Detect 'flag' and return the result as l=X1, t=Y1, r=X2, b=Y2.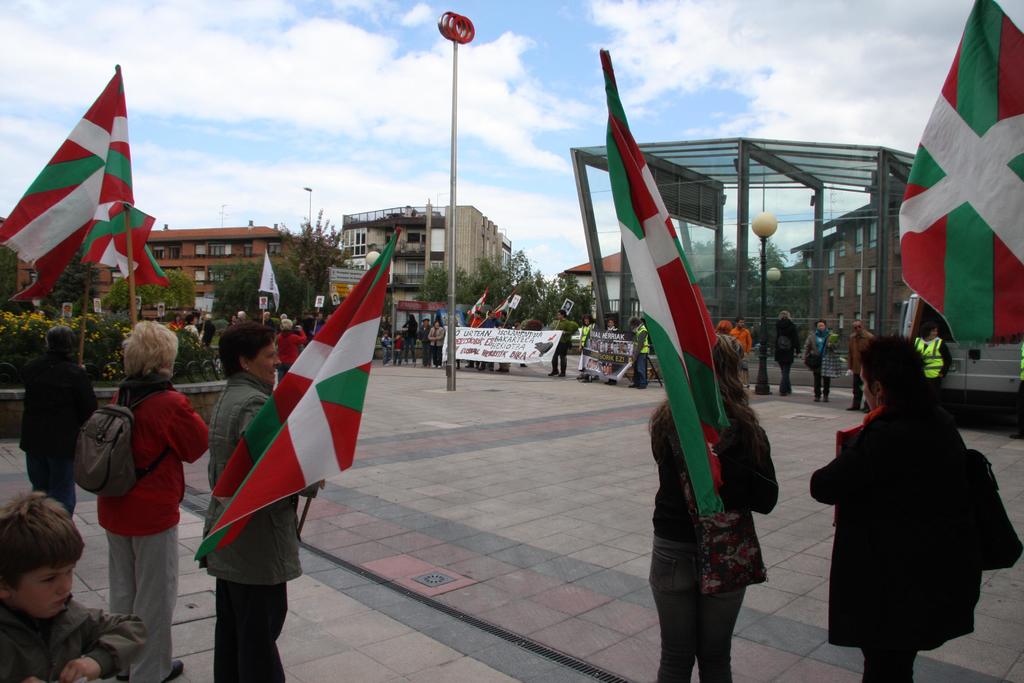
l=0, t=56, r=136, b=300.
